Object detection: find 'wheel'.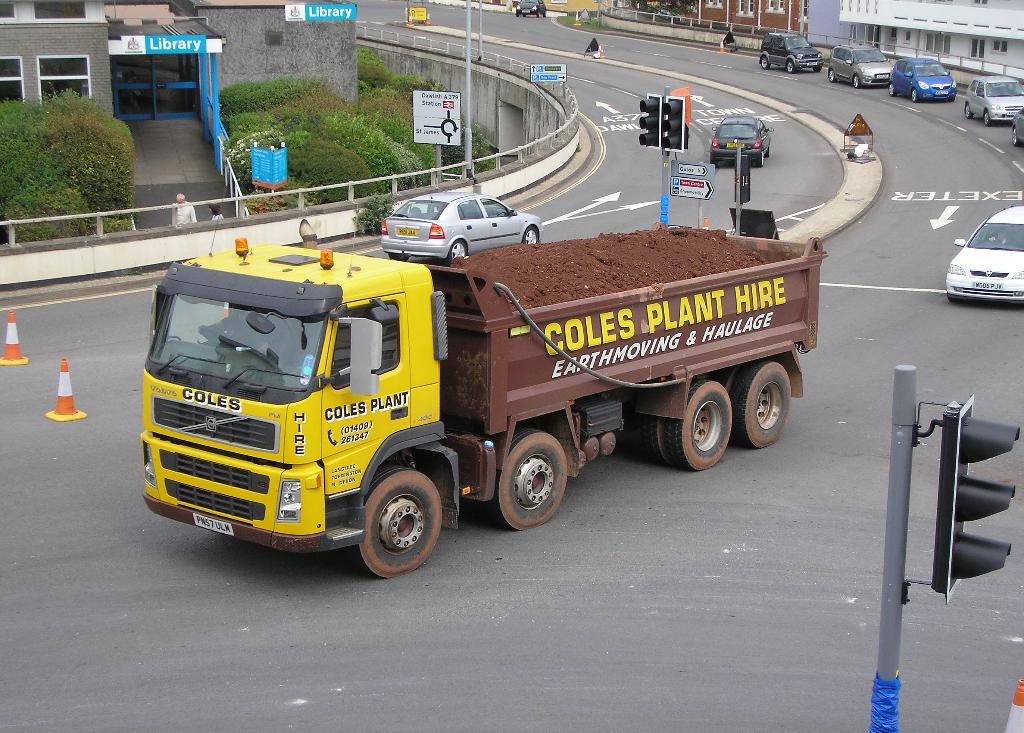
<box>387,251,413,262</box>.
